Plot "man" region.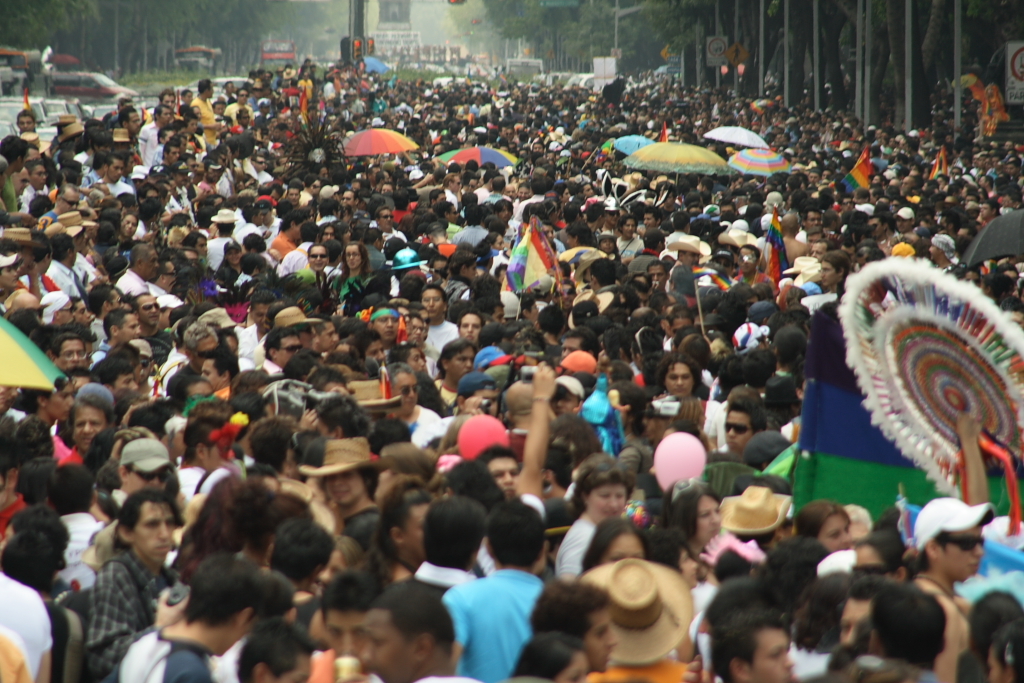
Plotted at BBox(91, 312, 146, 358).
